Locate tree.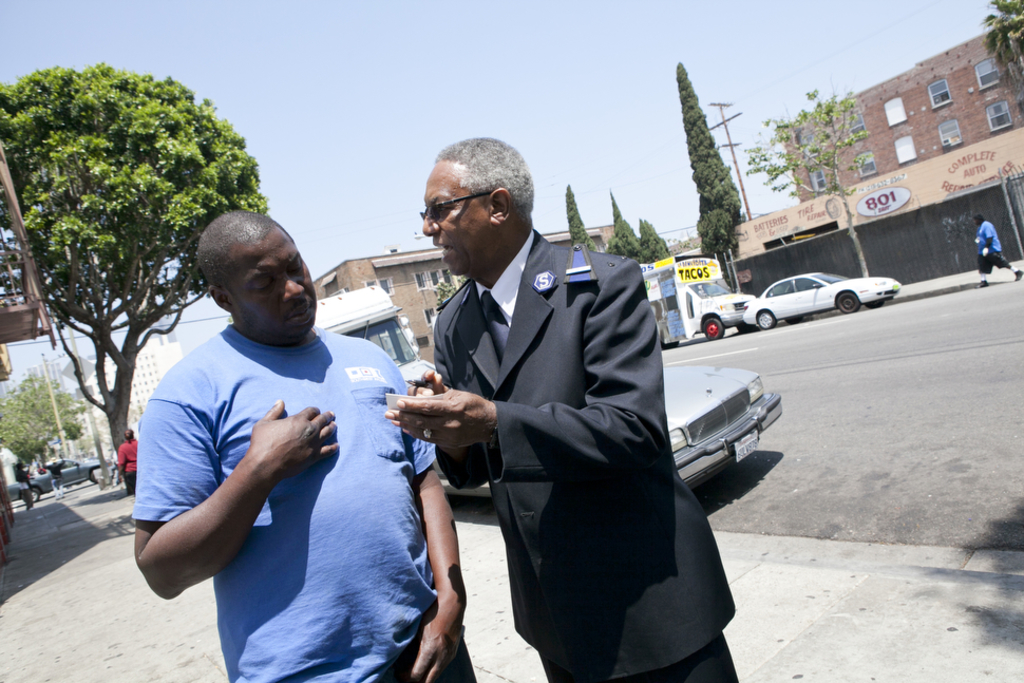
Bounding box: bbox=(0, 372, 88, 479).
